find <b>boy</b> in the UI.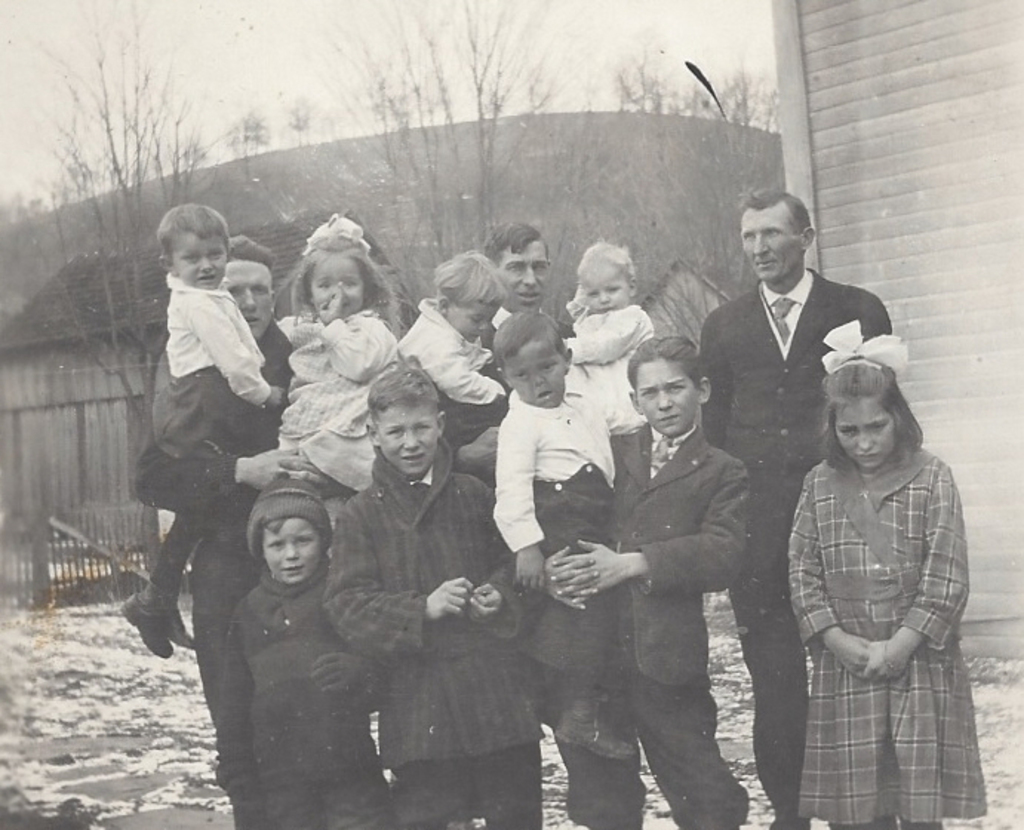
UI element at 505:338:747:826.
